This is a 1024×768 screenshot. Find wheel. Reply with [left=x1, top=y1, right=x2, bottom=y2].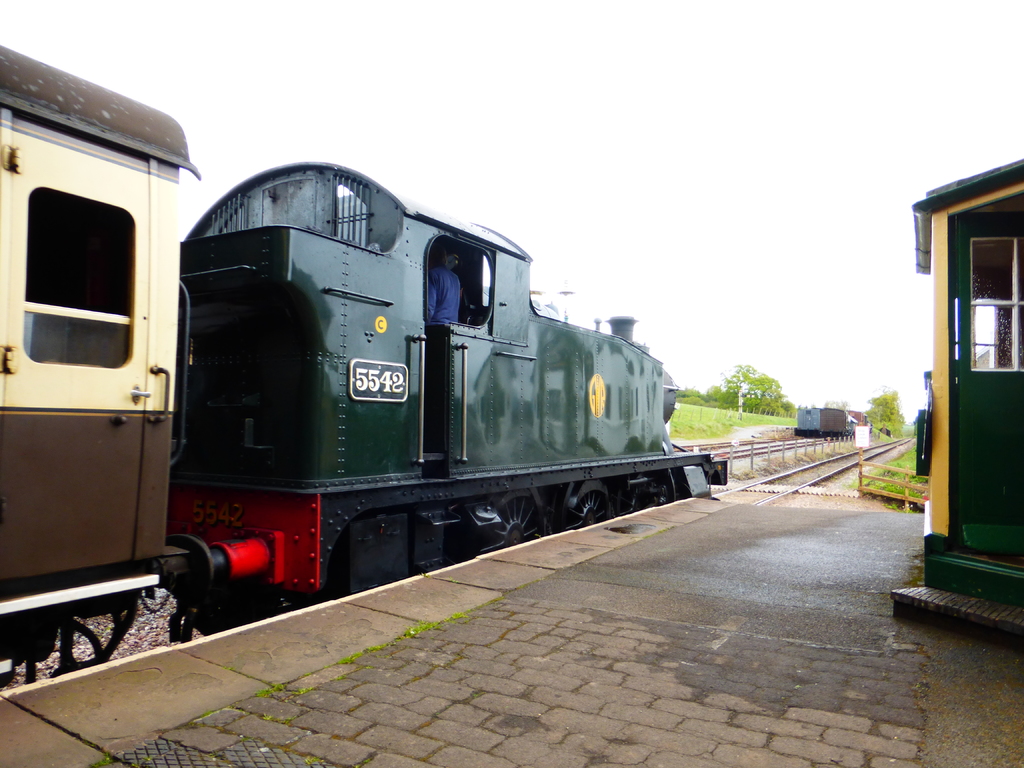
[left=477, top=488, right=552, bottom=553].
